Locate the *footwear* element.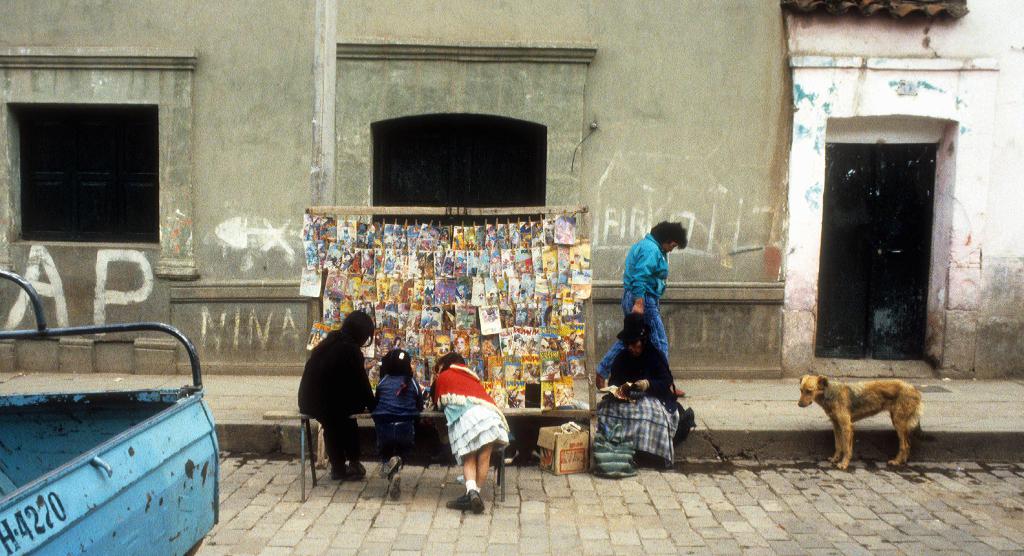
Element bbox: rect(348, 463, 370, 482).
